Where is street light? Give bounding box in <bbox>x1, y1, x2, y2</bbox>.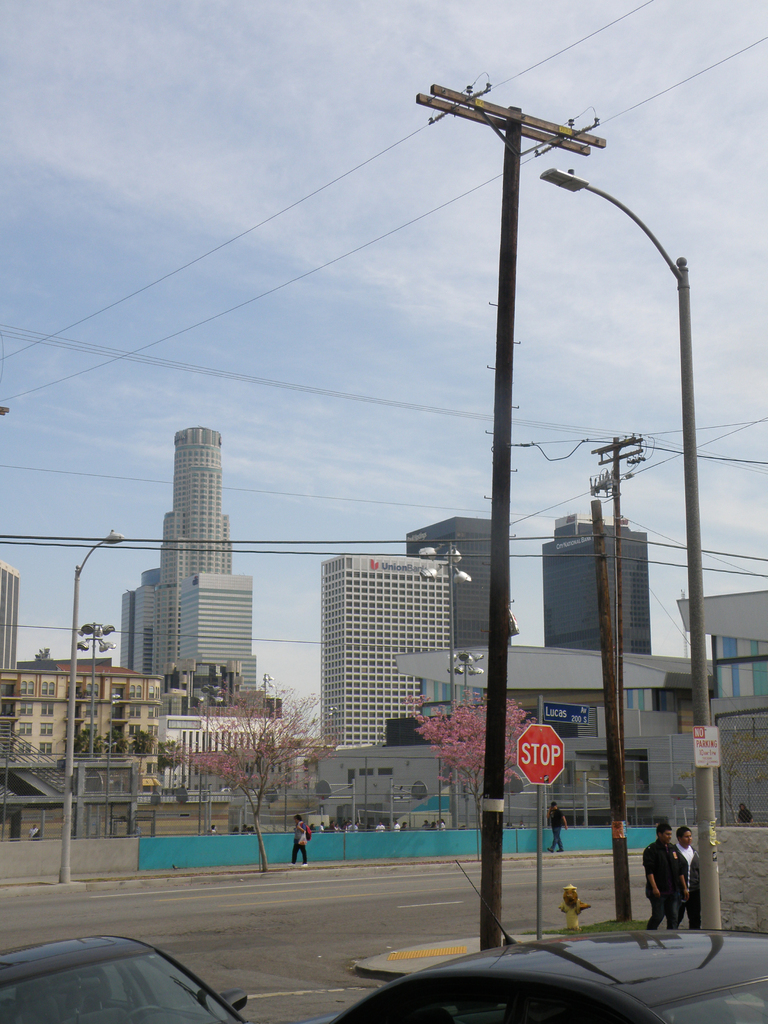
<bbox>445, 650, 487, 810</bbox>.
